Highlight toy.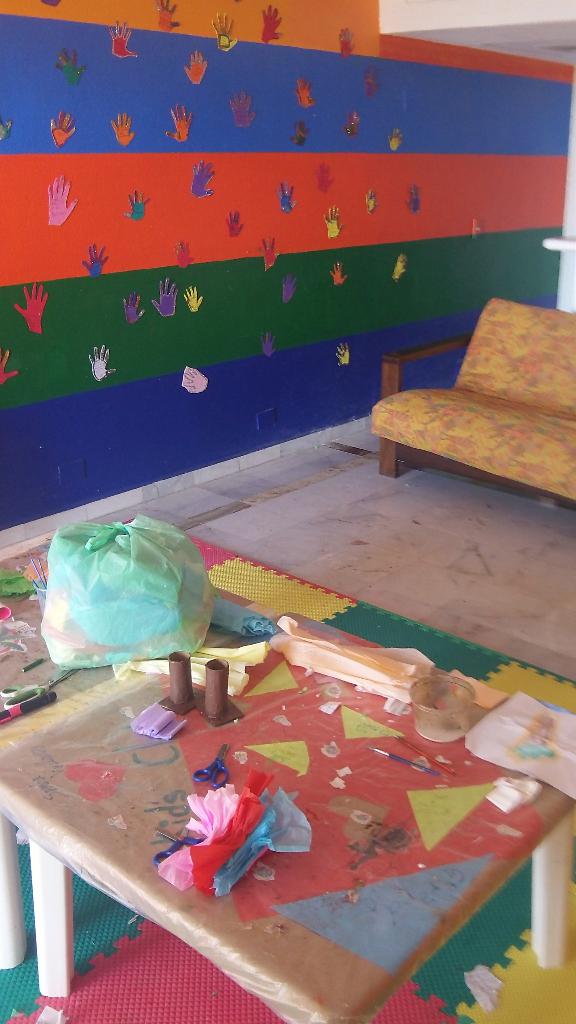
Highlighted region: 390:253:403:281.
